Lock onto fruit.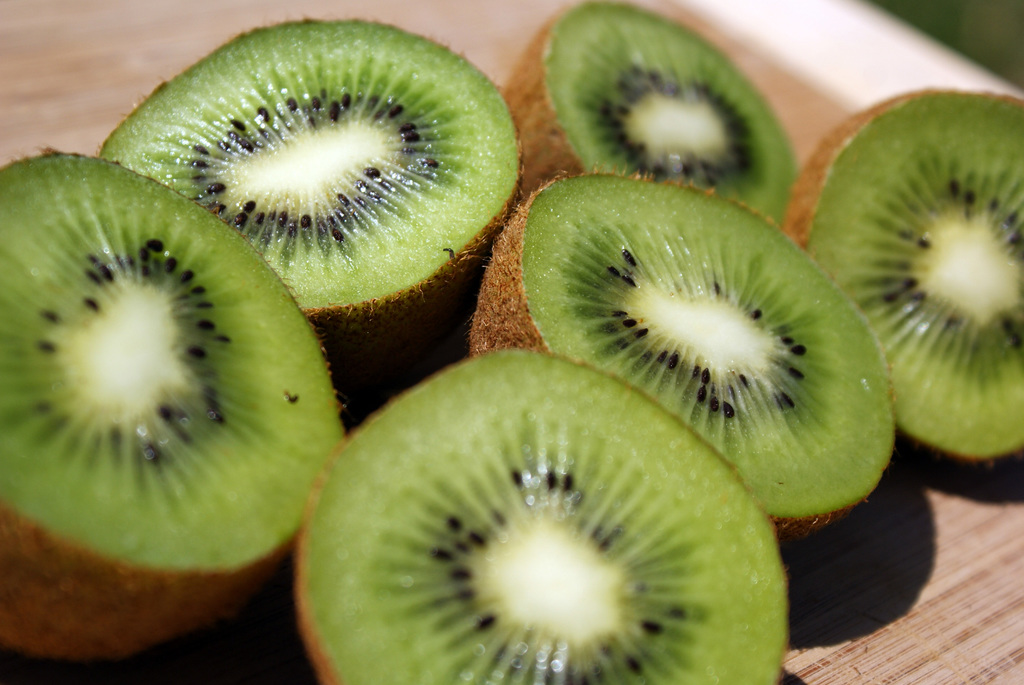
Locked: bbox(0, 4, 1023, 684).
